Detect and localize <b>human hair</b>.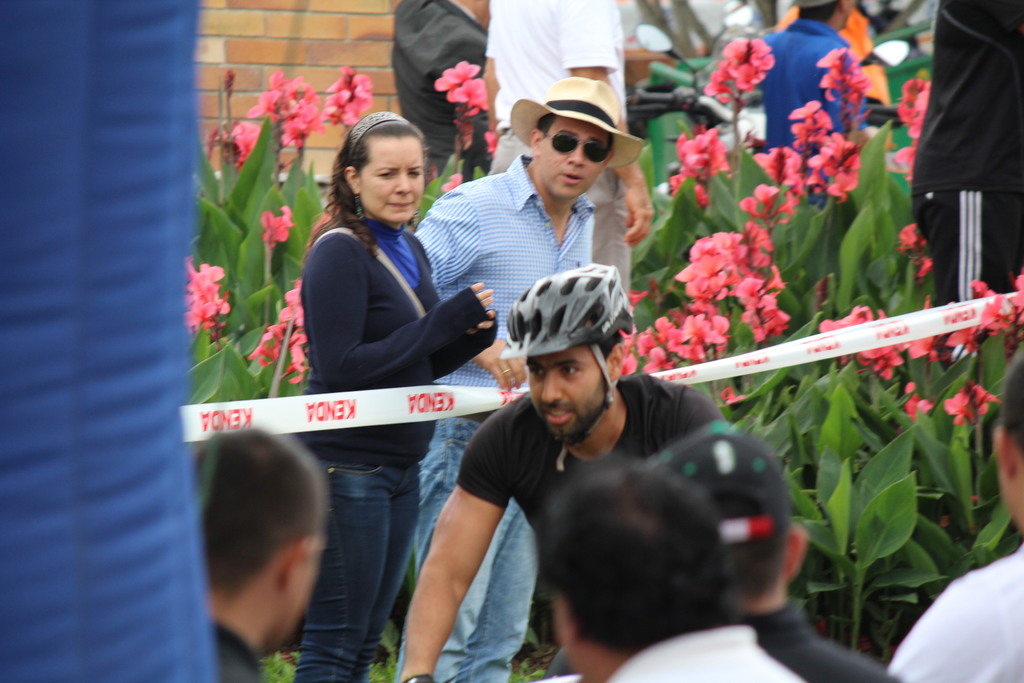
Localized at region(700, 488, 789, 601).
